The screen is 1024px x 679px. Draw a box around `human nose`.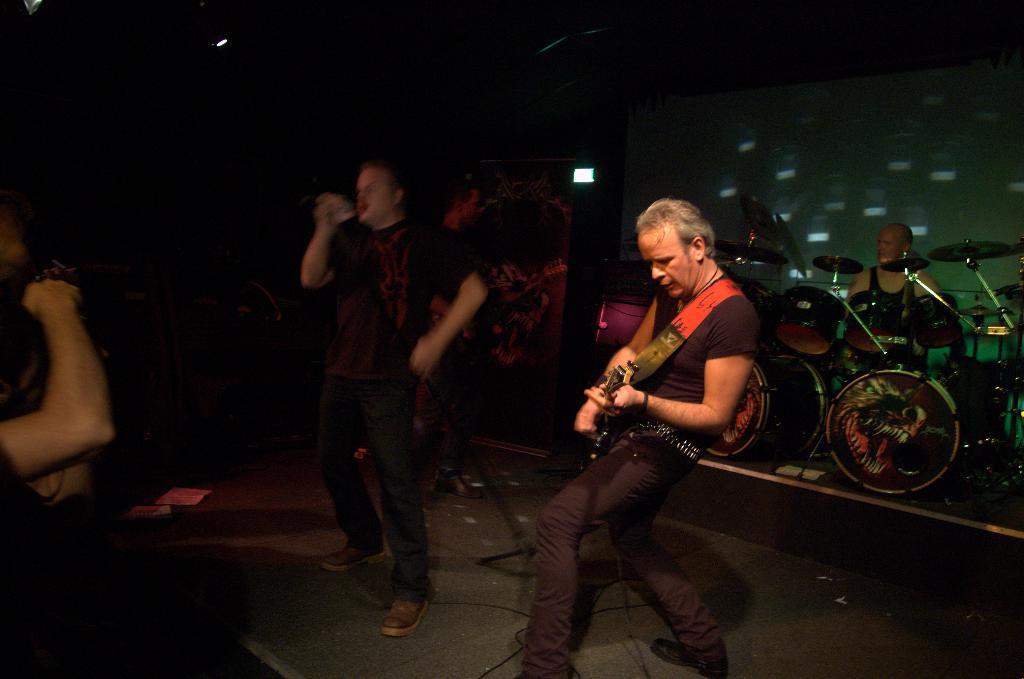
box=[651, 266, 664, 281].
